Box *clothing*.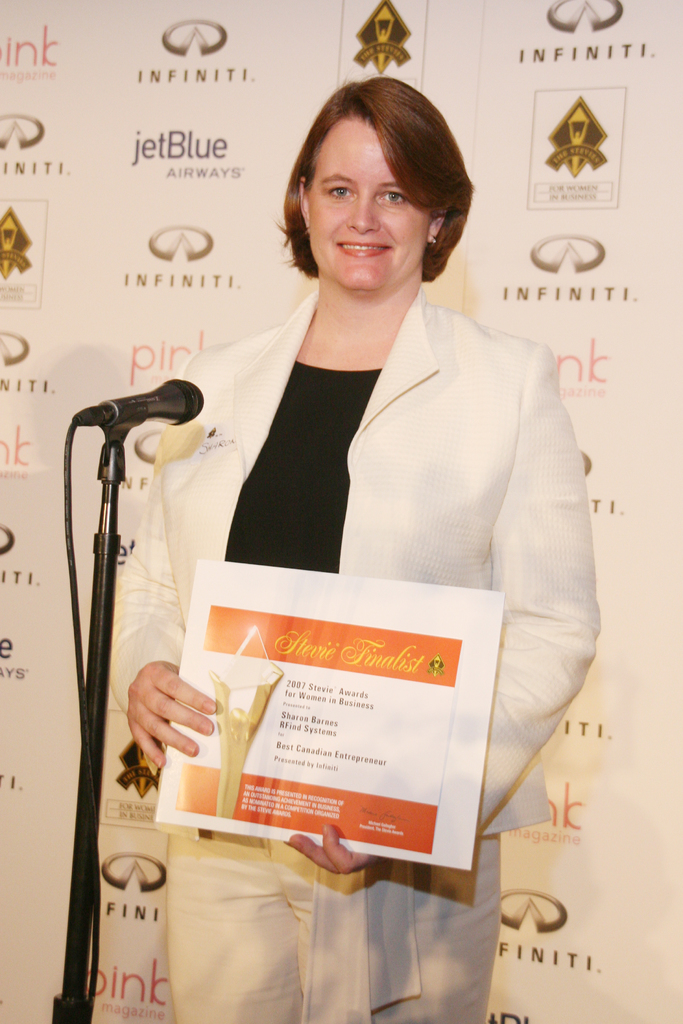
114/262/588/935.
